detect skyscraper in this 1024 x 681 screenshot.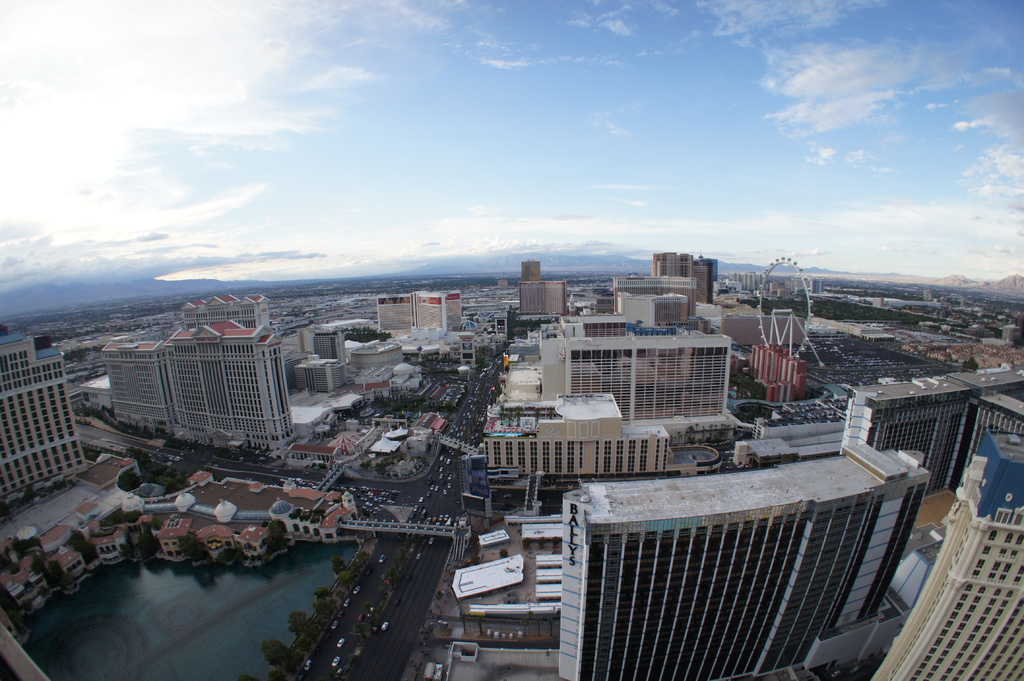
Detection: x1=836 y1=360 x2=1023 y2=452.
